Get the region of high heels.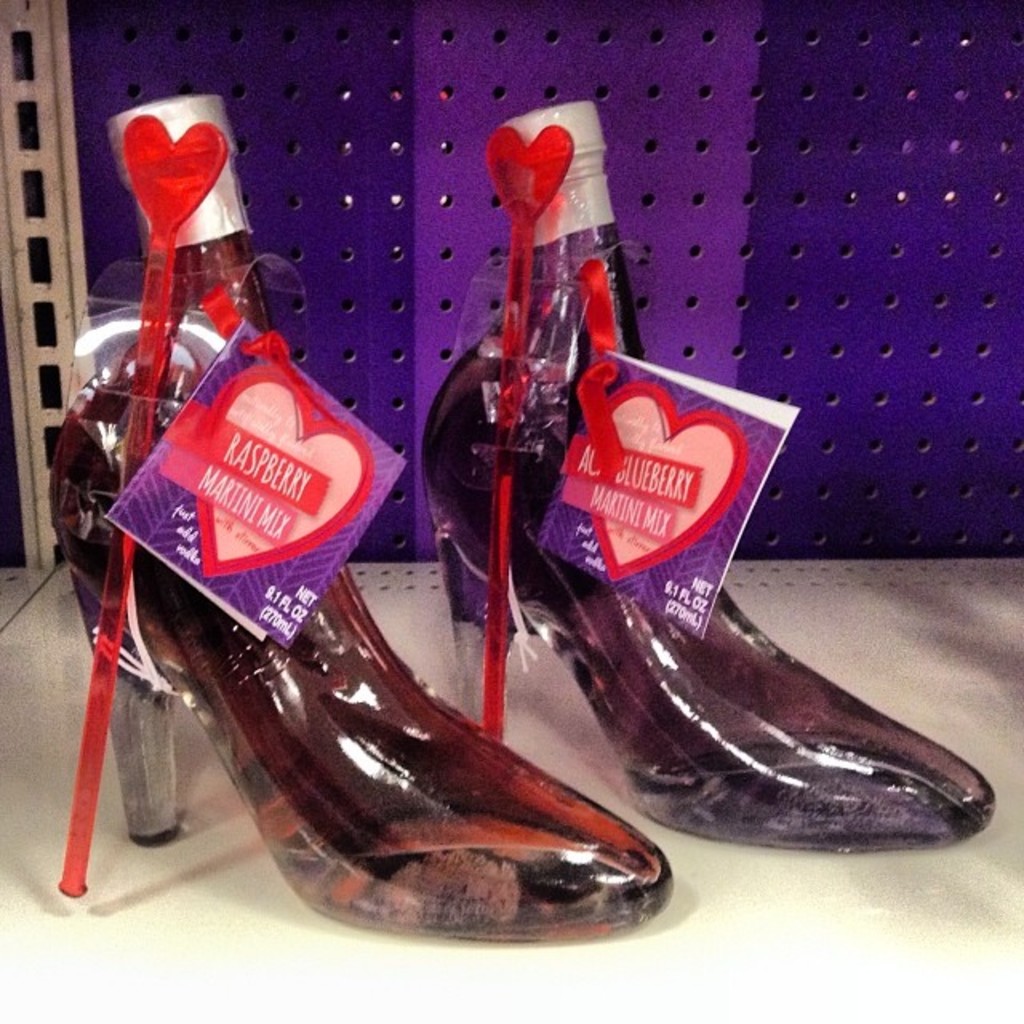
46:237:662:965.
